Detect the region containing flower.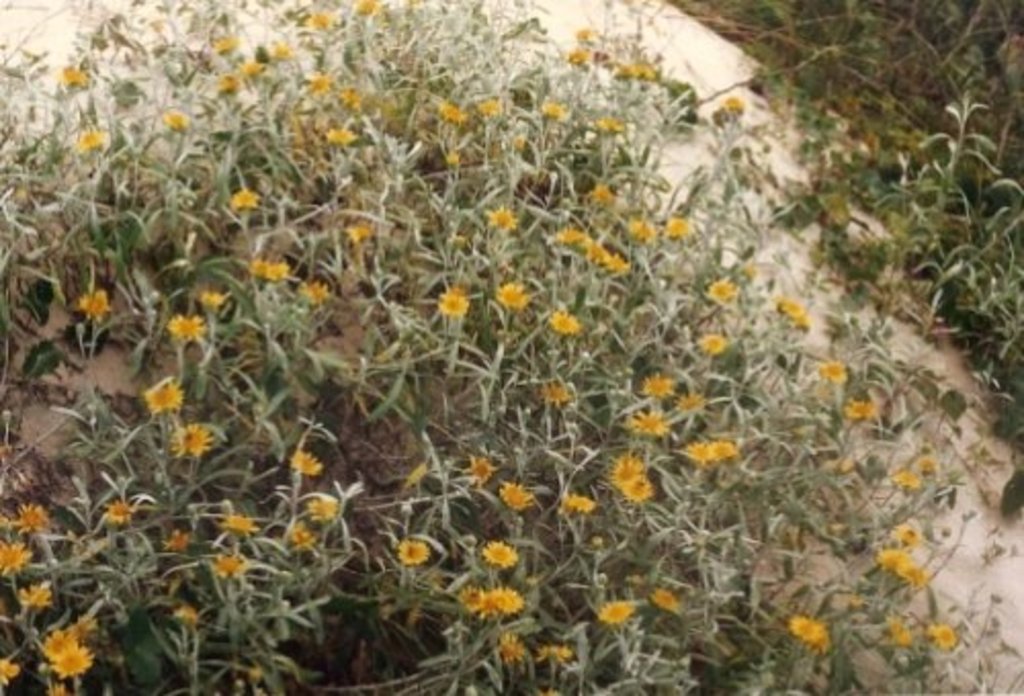
[x1=922, y1=620, x2=956, y2=651].
